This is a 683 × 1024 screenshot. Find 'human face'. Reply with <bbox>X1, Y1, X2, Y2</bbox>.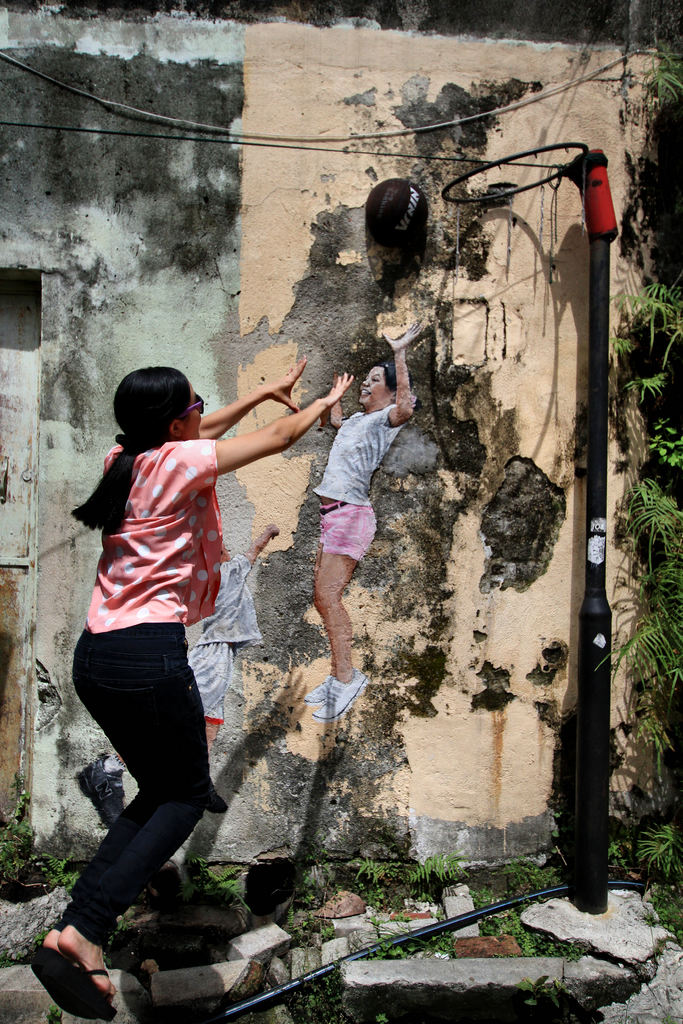
<bbox>185, 386, 206, 440</bbox>.
